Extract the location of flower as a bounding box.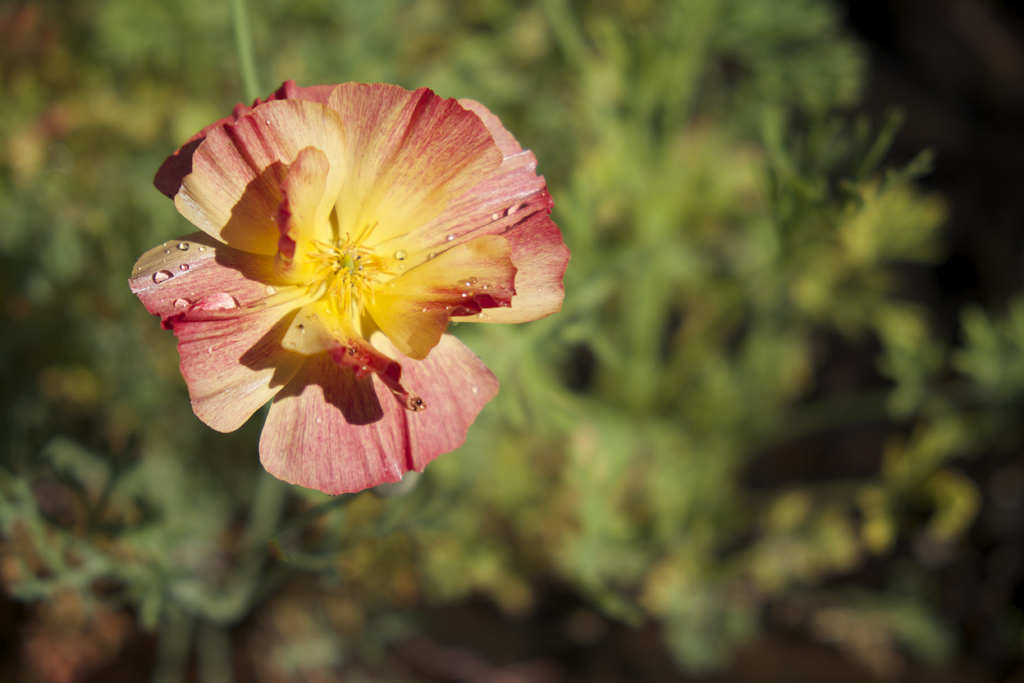
142,63,570,495.
